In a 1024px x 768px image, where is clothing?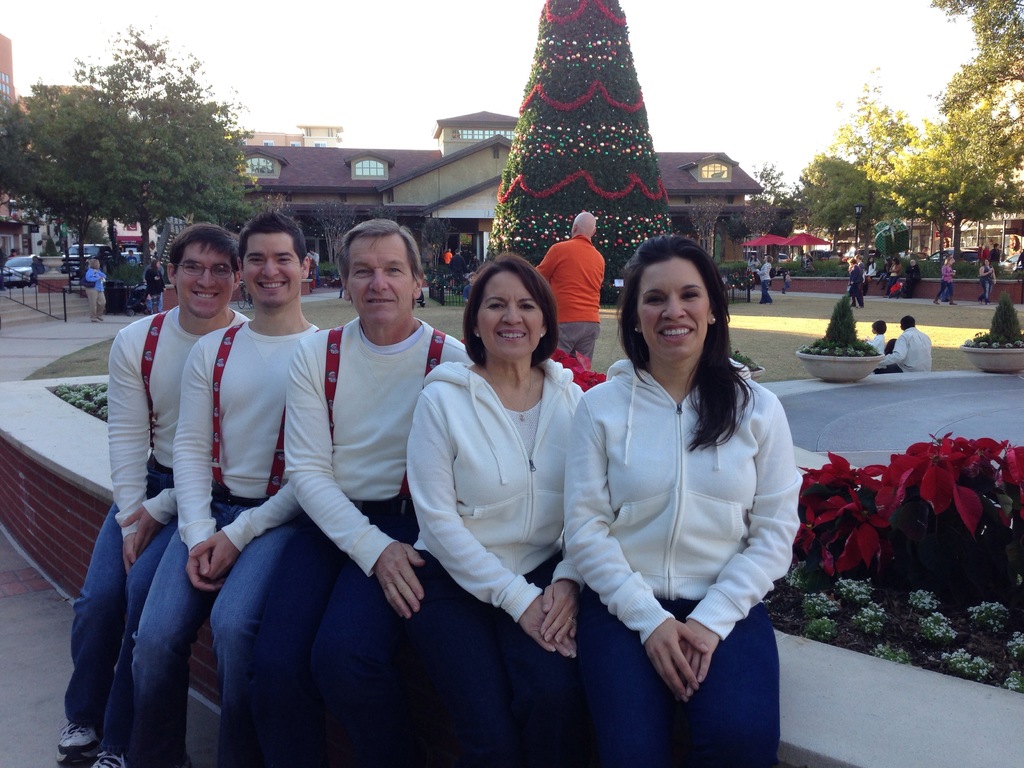
box(580, 311, 804, 712).
